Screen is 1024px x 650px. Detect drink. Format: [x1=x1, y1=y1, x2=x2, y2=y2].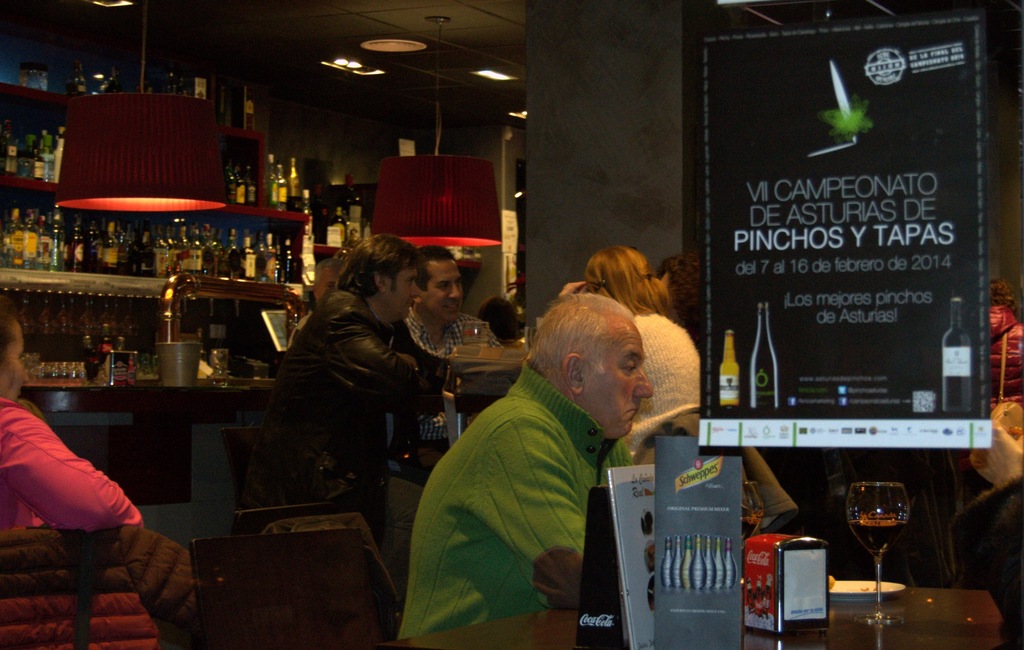
[x1=763, y1=578, x2=772, y2=617].
